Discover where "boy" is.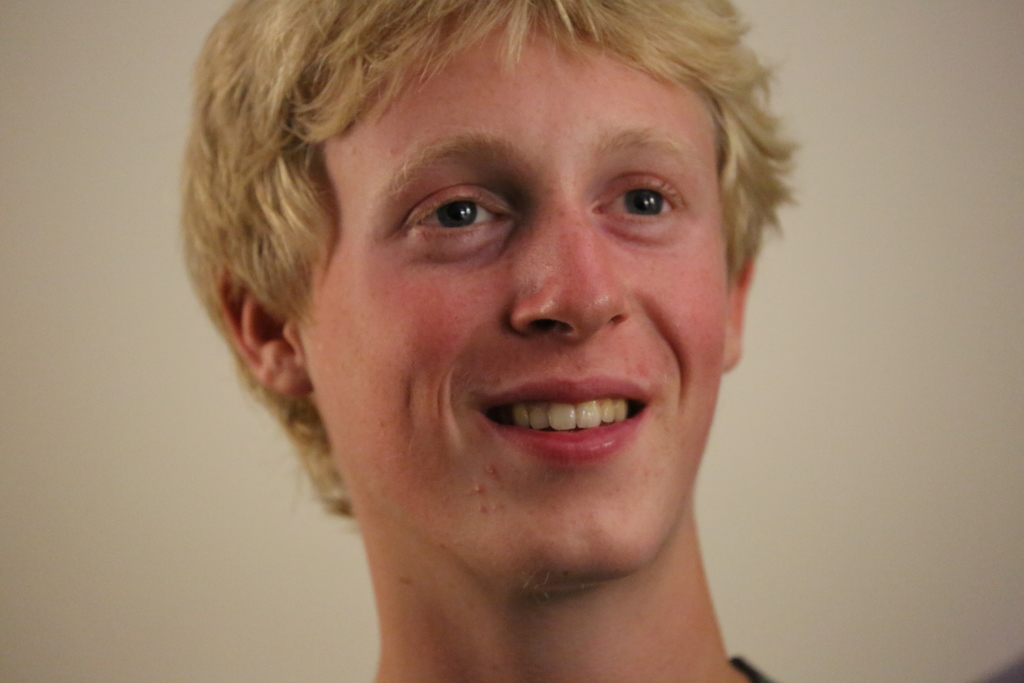
Discovered at x1=108, y1=0, x2=870, y2=673.
